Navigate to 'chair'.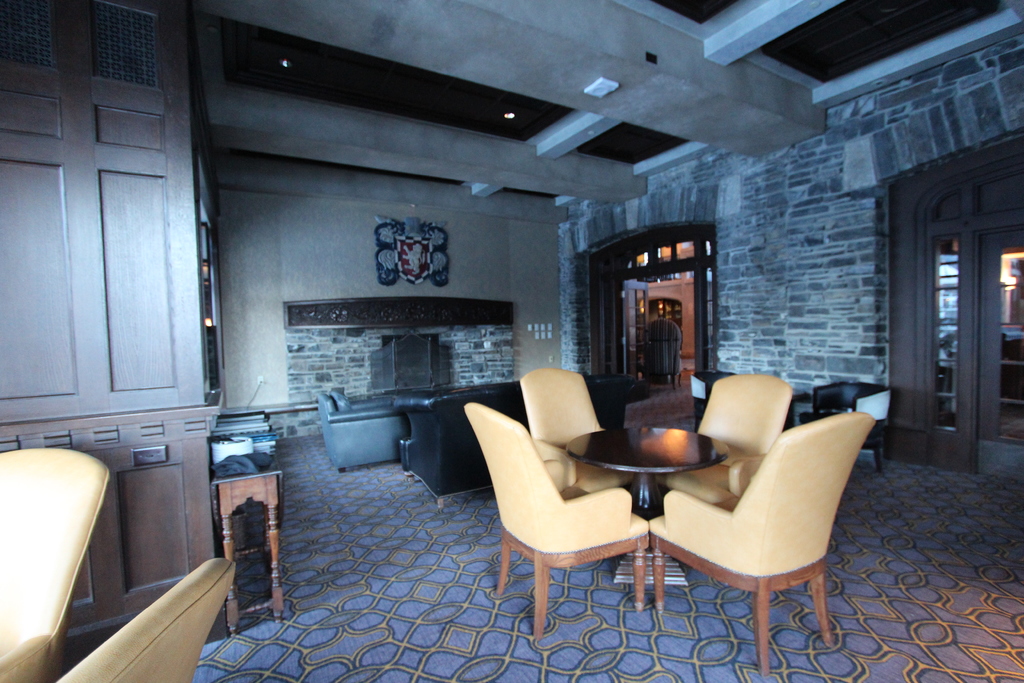
Navigation target: {"left": 58, "top": 554, "right": 234, "bottom": 682}.
